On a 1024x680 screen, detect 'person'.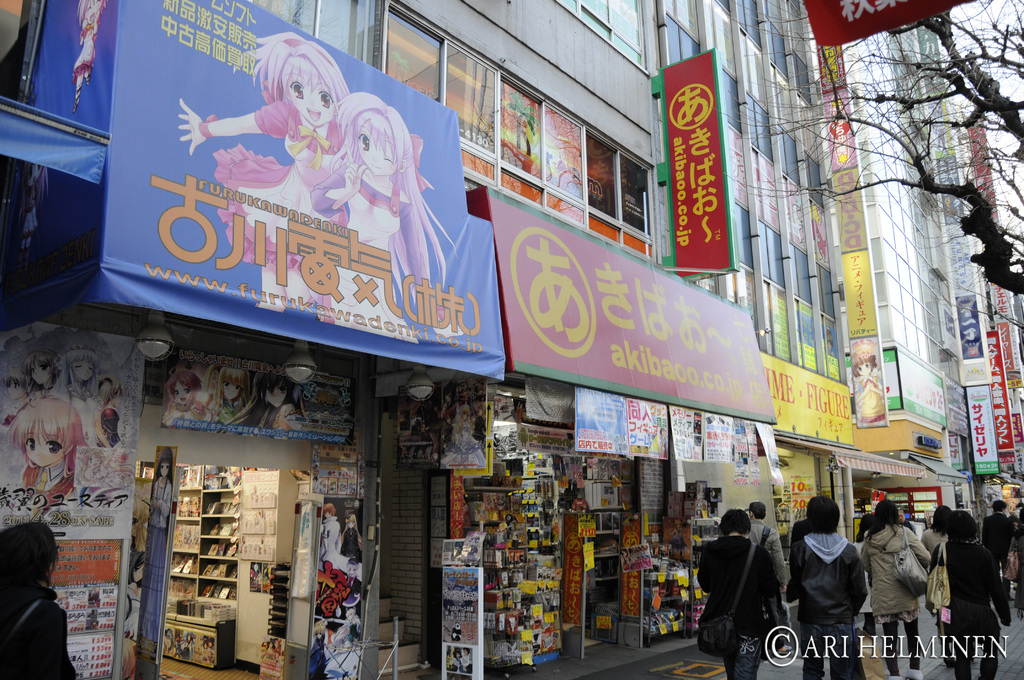
[left=741, top=500, right=794, bottom=597].
